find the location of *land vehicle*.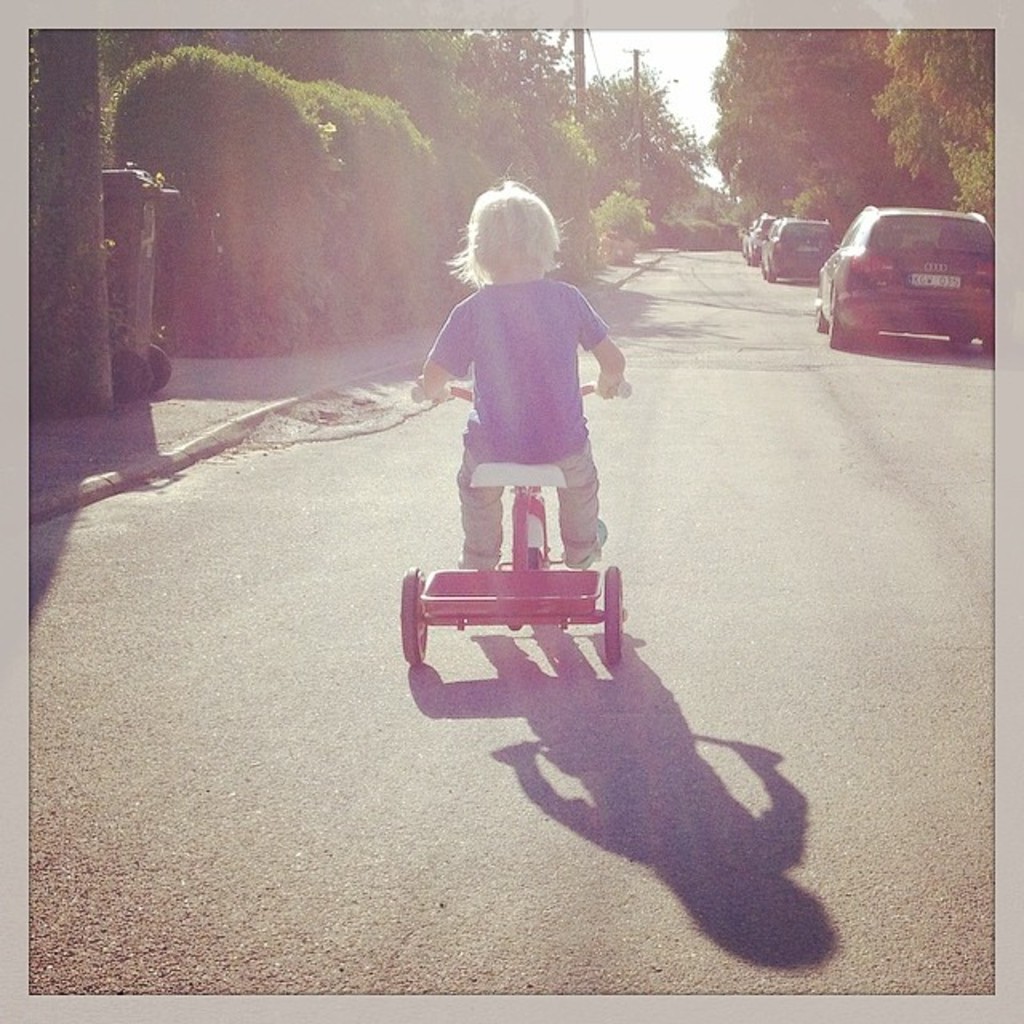
Location: select_region(819, 205, 995, 350).
